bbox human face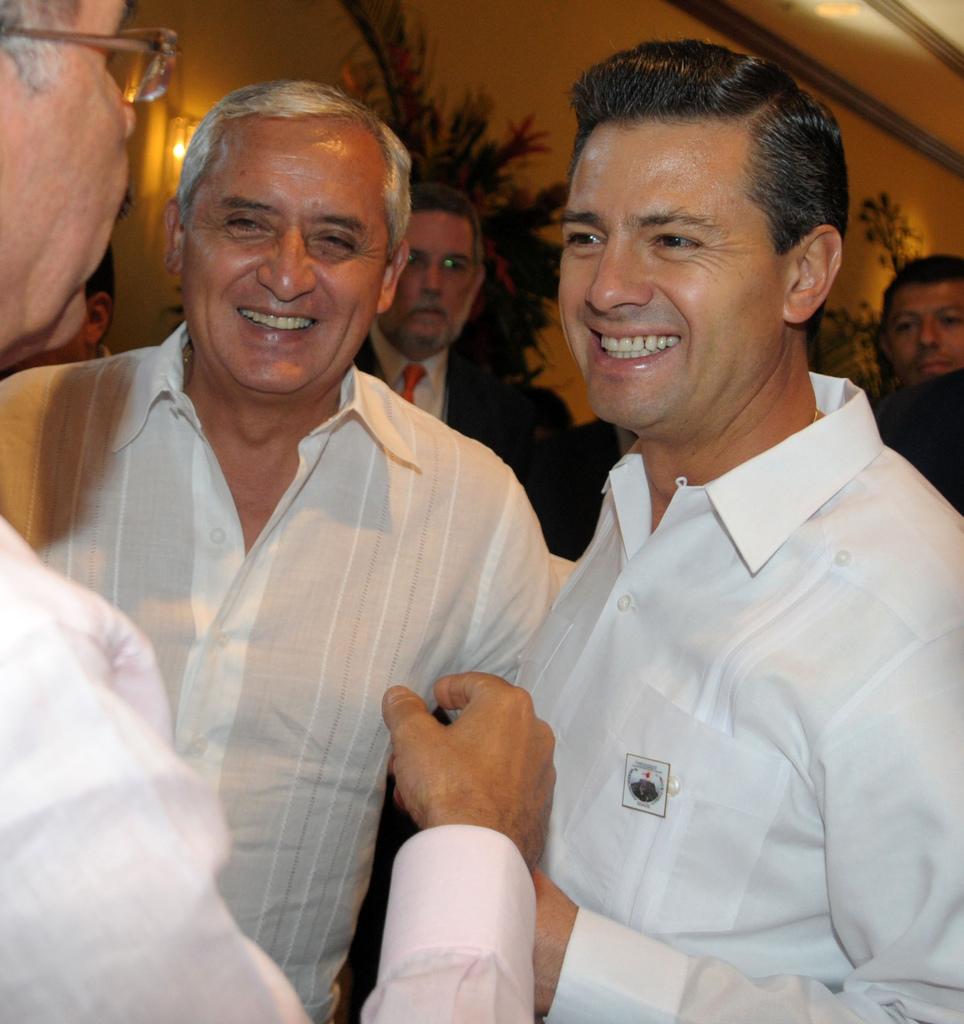
detection(889, 284, 963, 386)
